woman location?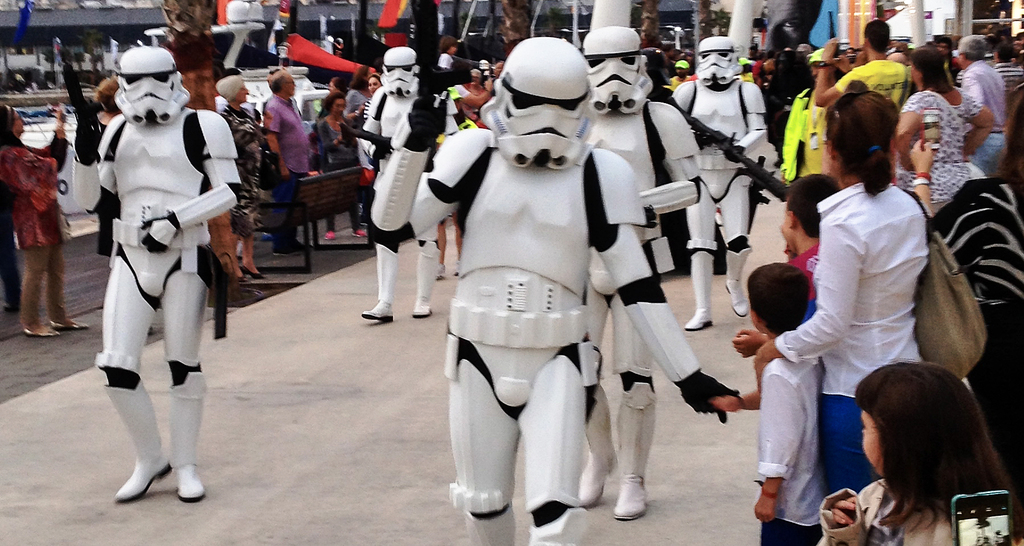
pyautogui.locateOnScreen(215, 74, 262, 283)
